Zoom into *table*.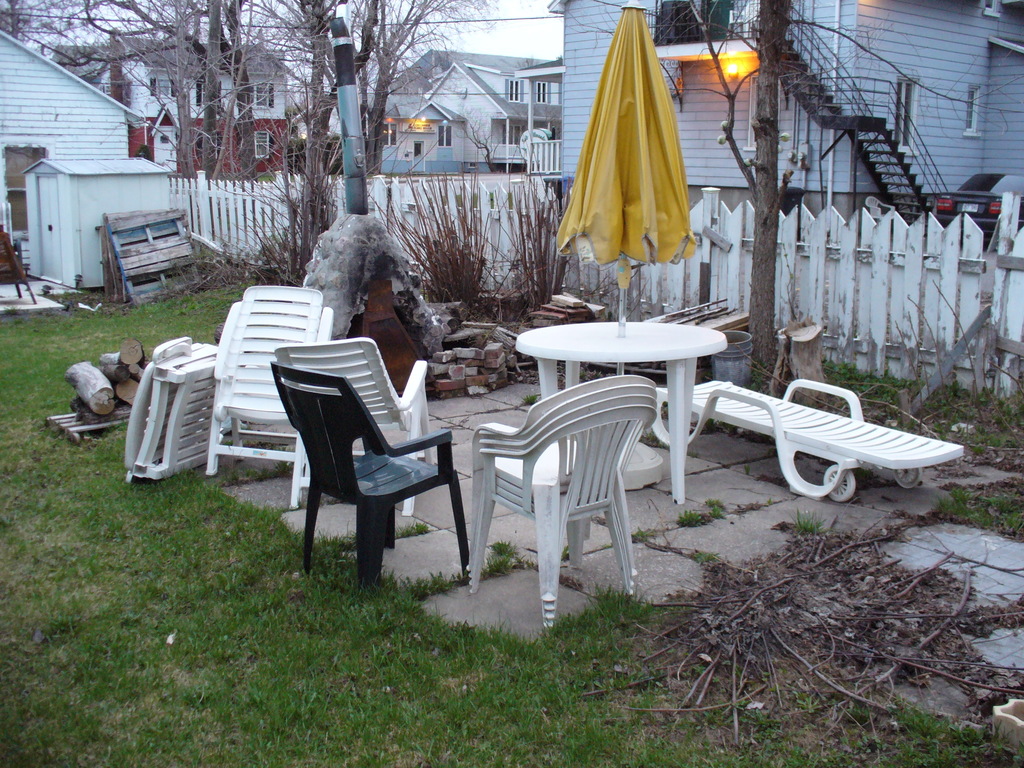
Zoom target: {"left": 518, "top": 318, "right": 730, "bottom": 498}.
